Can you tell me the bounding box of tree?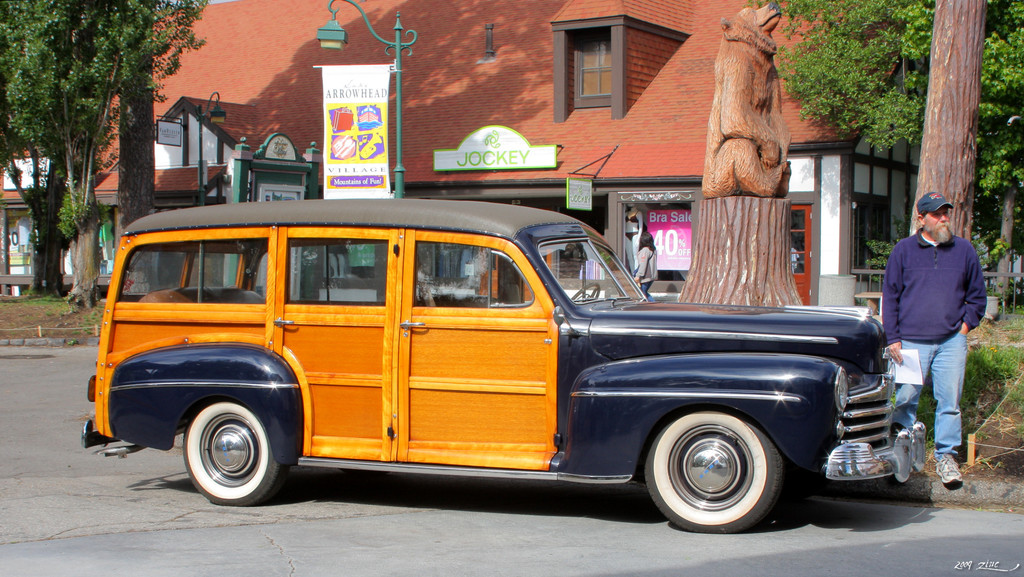
region(120, 0, 160, 236).
